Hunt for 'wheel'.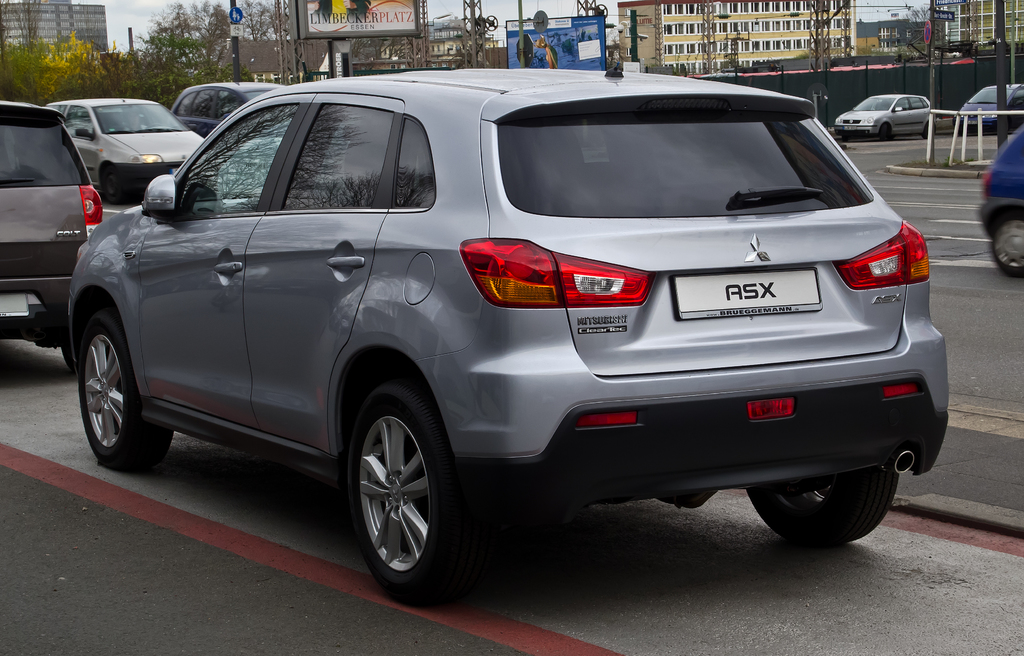
Hunted down at rect(750, 470, 902, 551).
